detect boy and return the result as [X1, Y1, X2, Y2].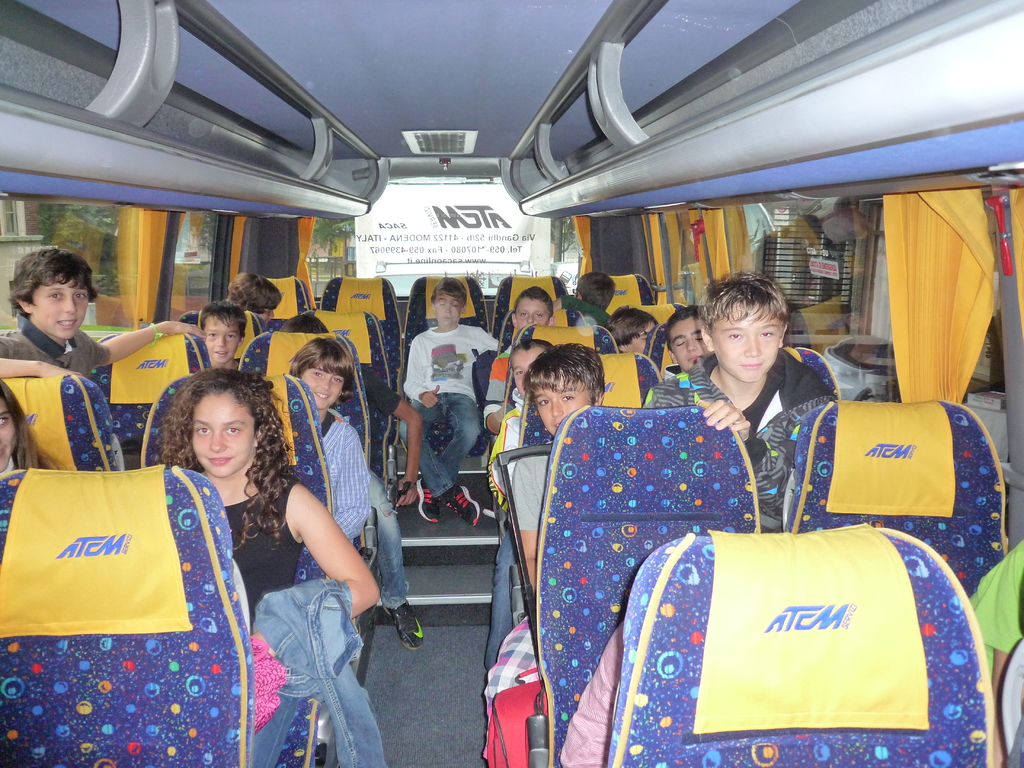
[484, 349, 625, 759].
